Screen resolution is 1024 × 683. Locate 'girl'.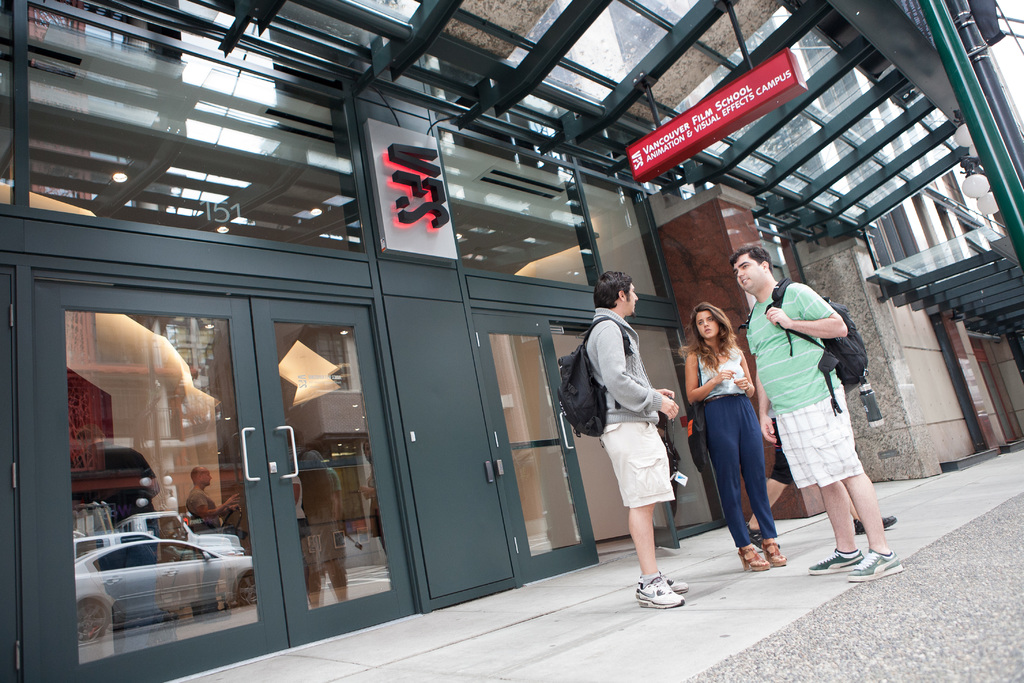
684, 300, 788, 563.
